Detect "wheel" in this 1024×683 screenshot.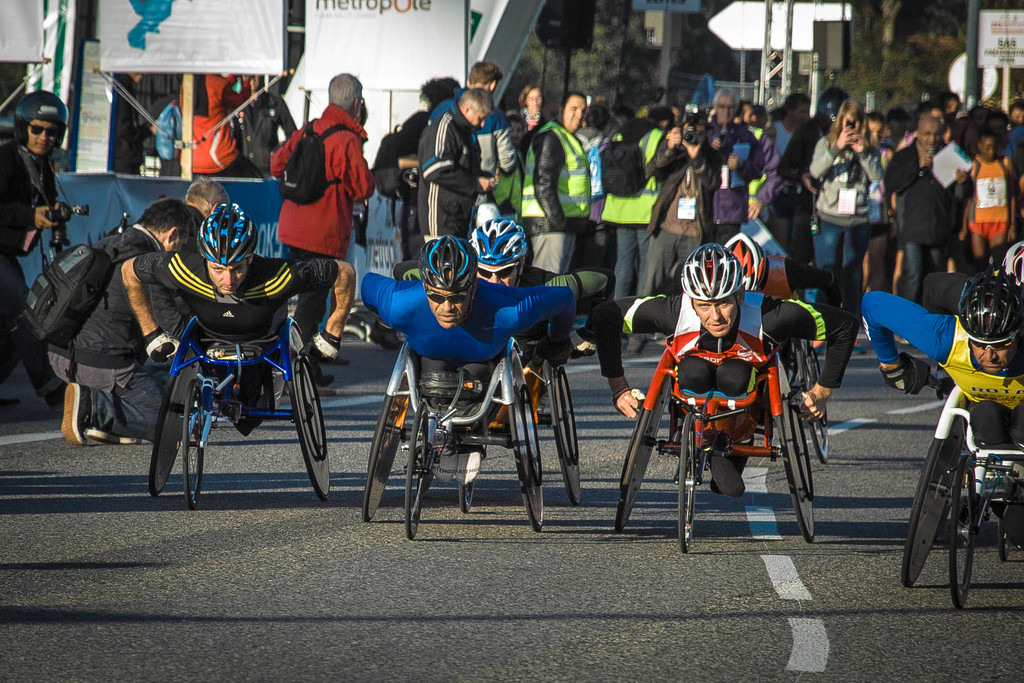
Detection: l=403, t=397, r=436, b=544.
